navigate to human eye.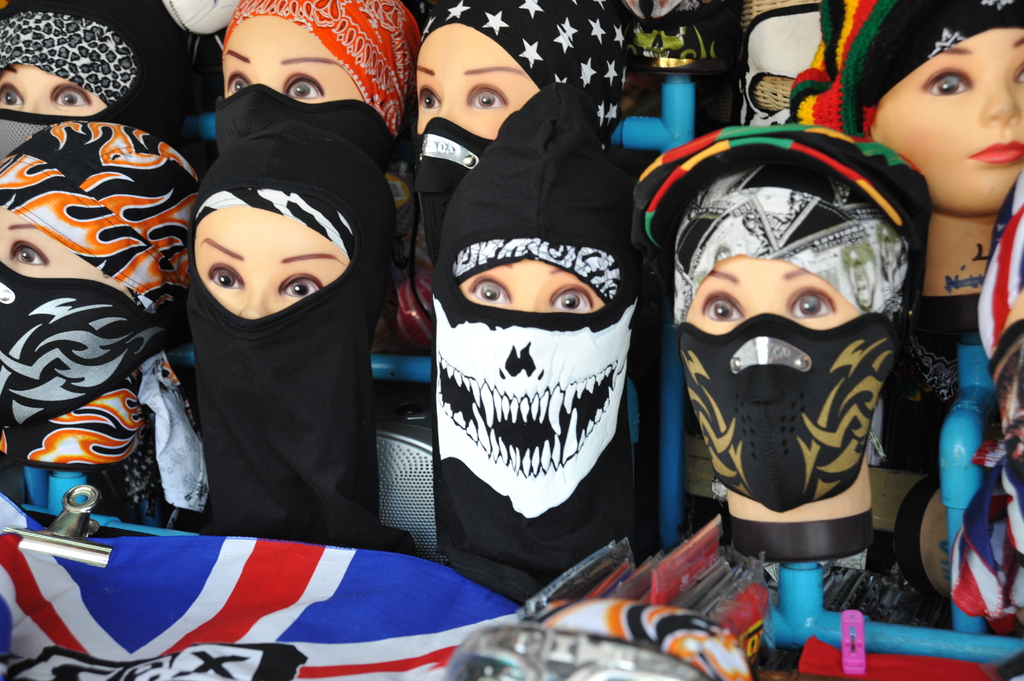
Navigation target: [200, 261, 248, 292].
